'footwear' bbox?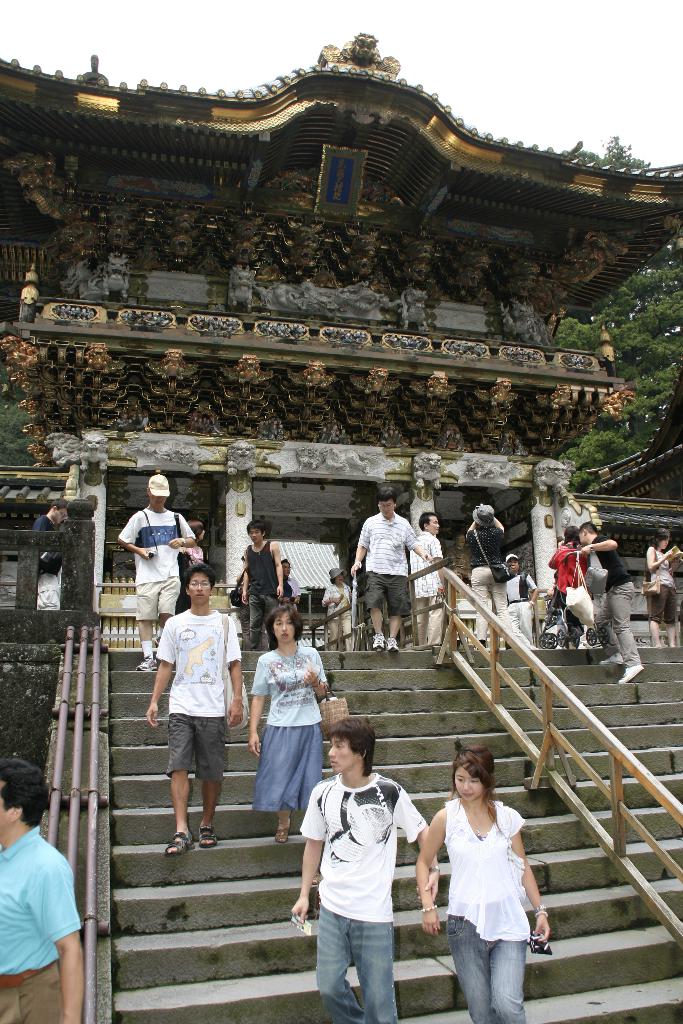
box=[600, 652, 621, 671]
